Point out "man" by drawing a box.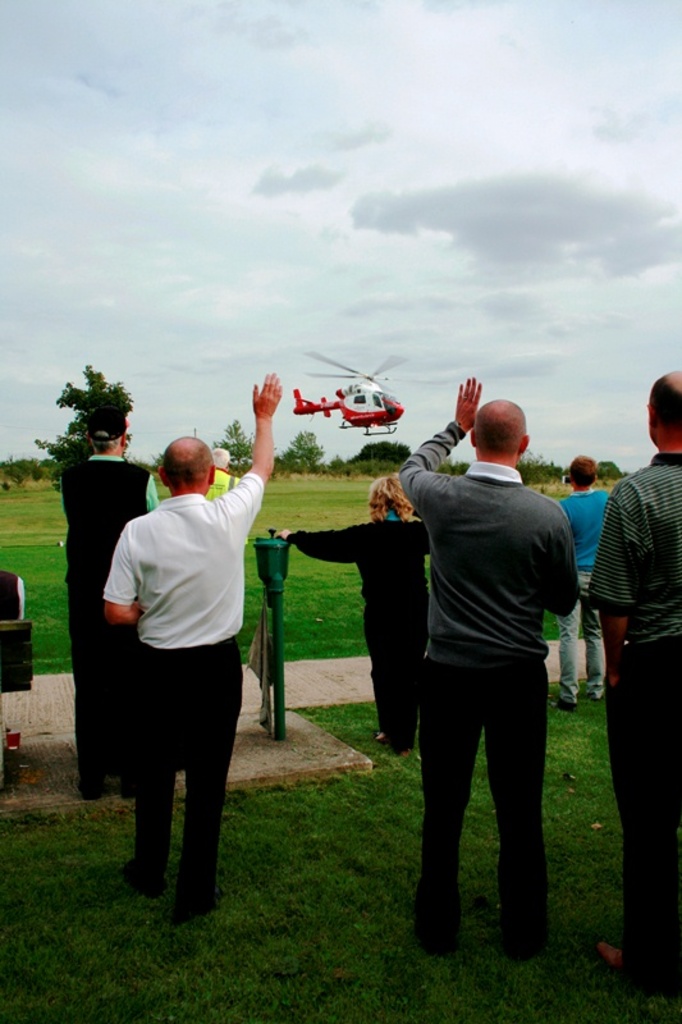
crop(51, 399, 164, 792).
